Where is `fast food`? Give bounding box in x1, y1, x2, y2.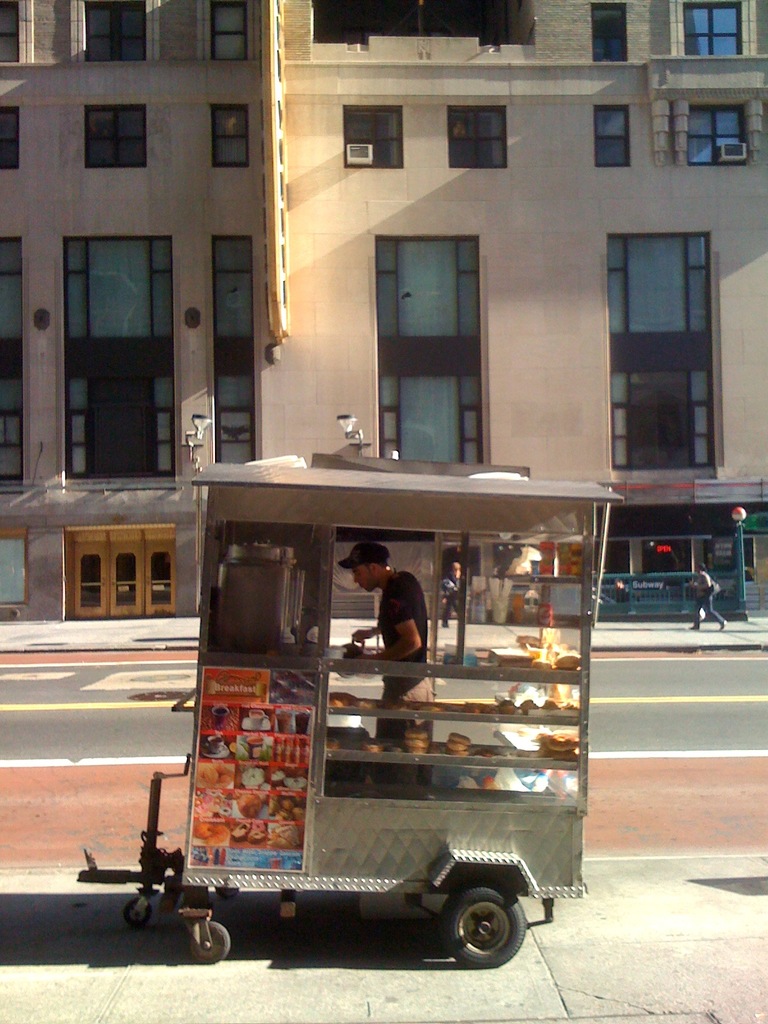
541, 737, 575, 755.
